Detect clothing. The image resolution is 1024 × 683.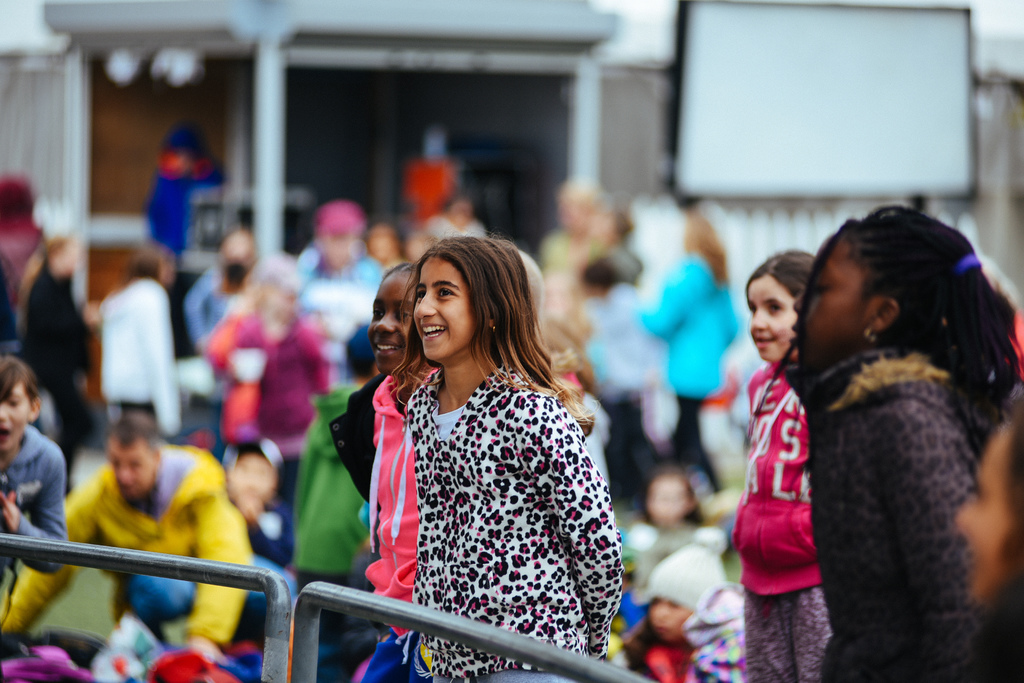
[407,364,622,679].
